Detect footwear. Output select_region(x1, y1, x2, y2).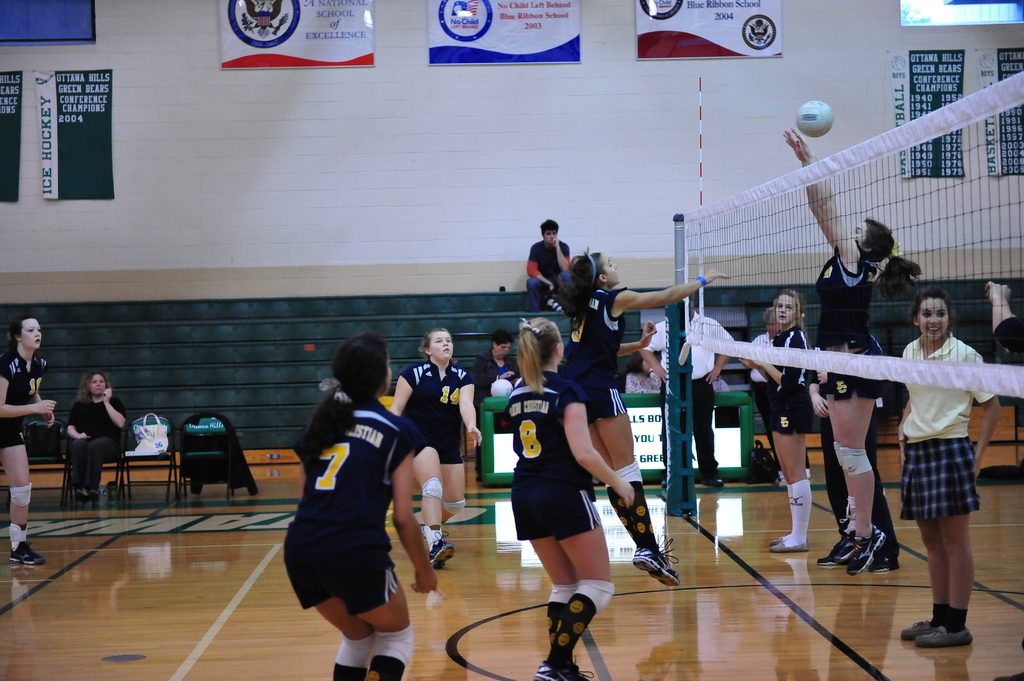
select_region(534, 661, 593, 680).
